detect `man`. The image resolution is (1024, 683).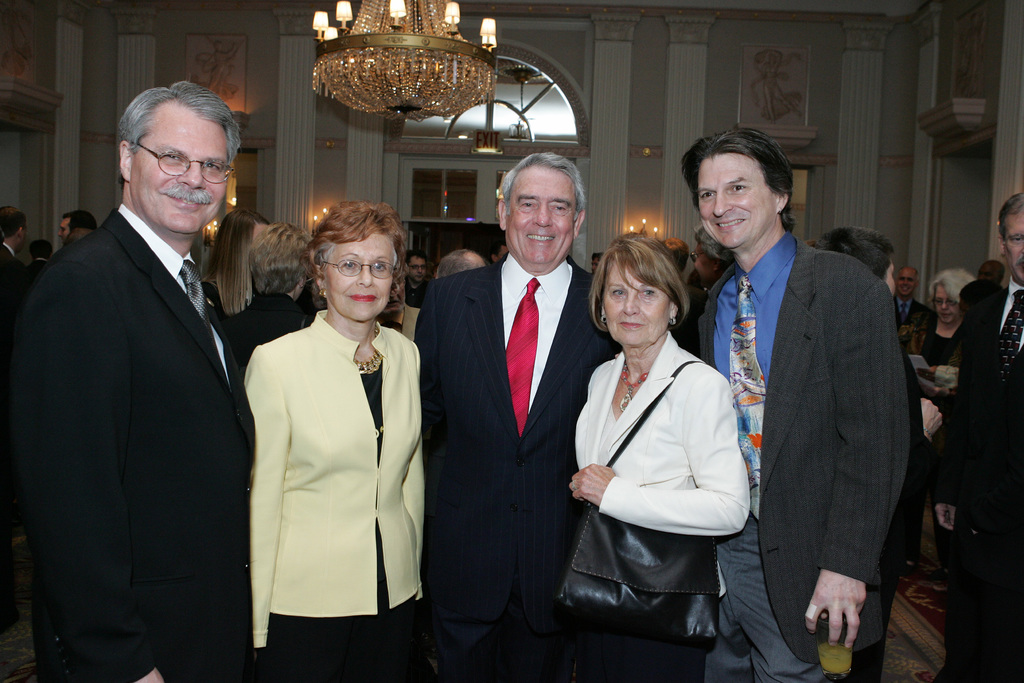
<box>681,127,909,682</box>.
